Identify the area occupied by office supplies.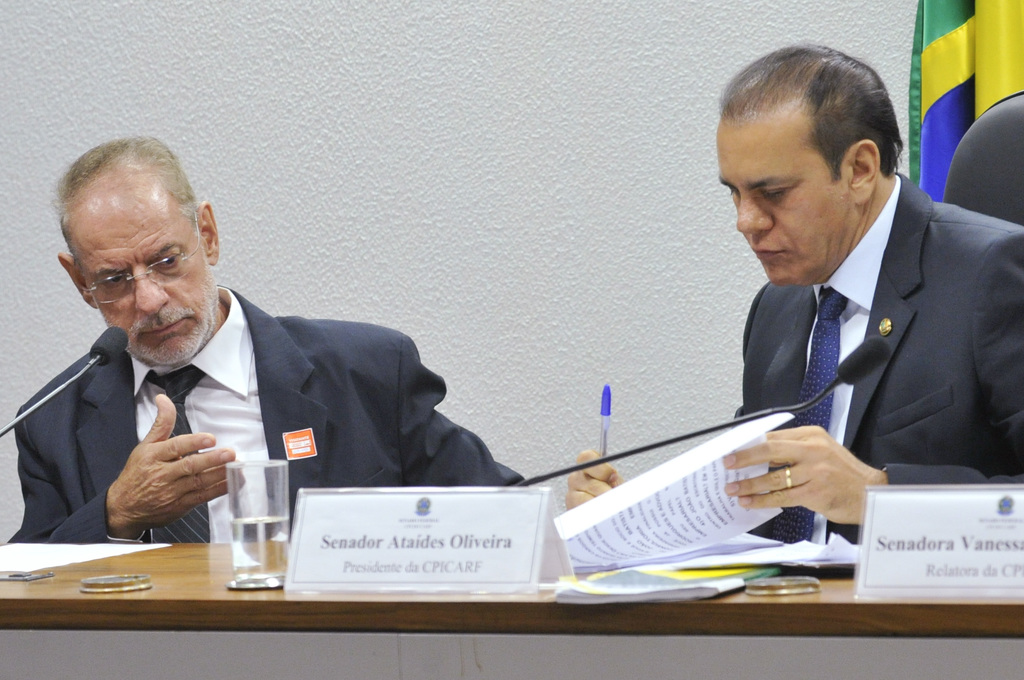
Area: x1=0 y1=326 x2=137 y2=444.
